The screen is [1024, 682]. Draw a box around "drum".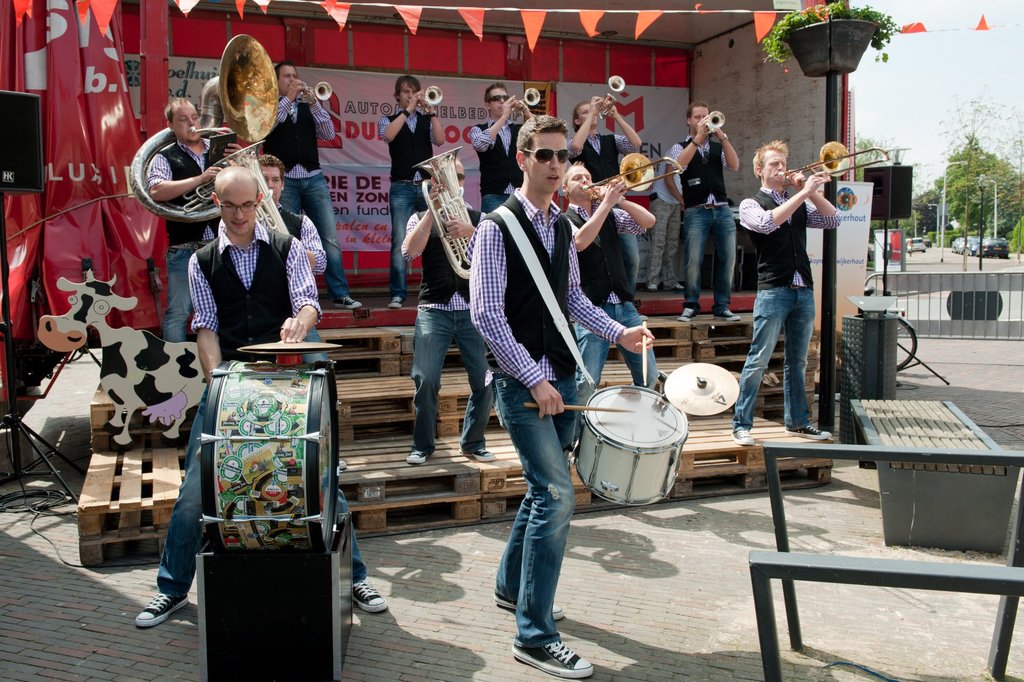
detection(574, 384, 689, 507).
